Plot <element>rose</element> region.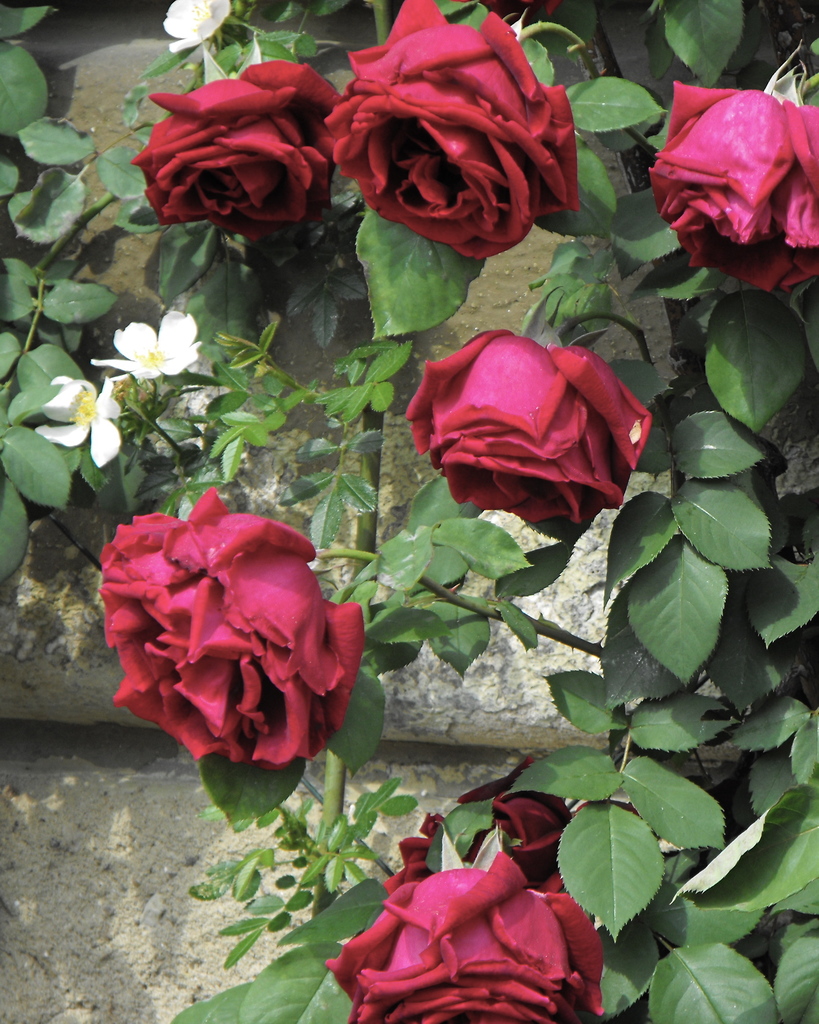
Plotted at {"left": 400, "top": 324, "right": 651, "bottom": 525}.
